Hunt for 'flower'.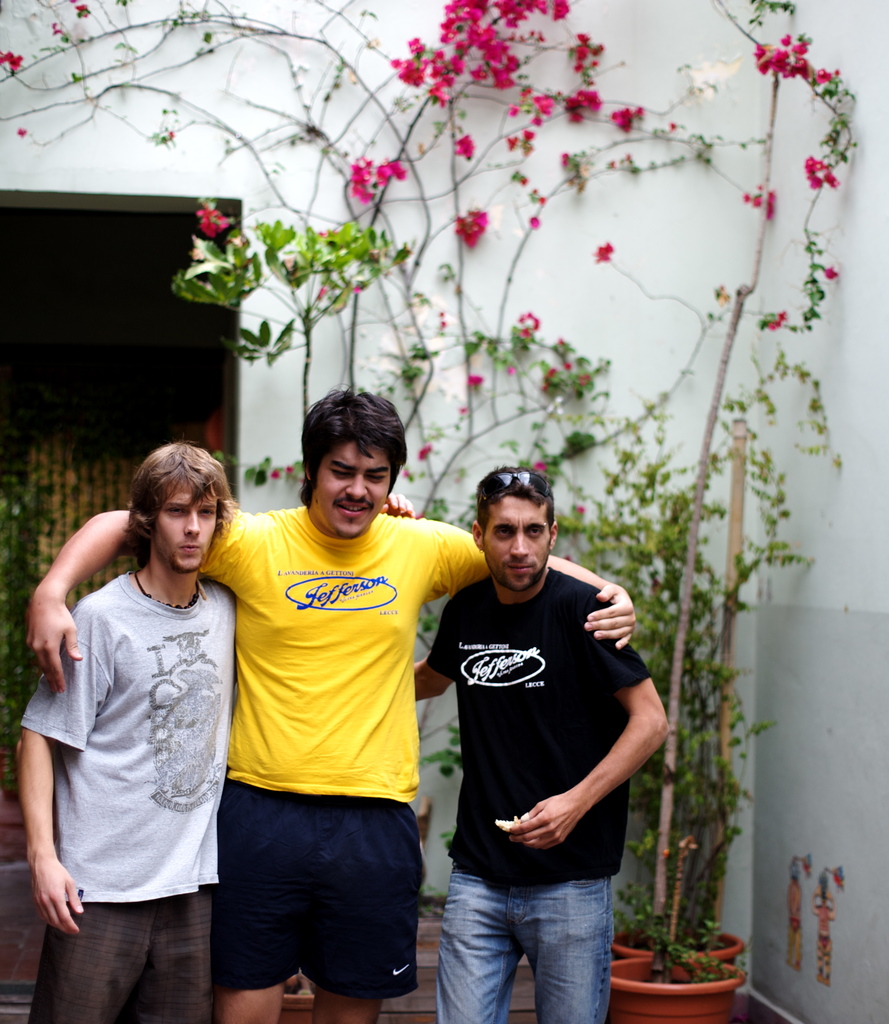
Hunted down at {"left": 445, "top": 207, "right": 486, "bottom": 245}.
